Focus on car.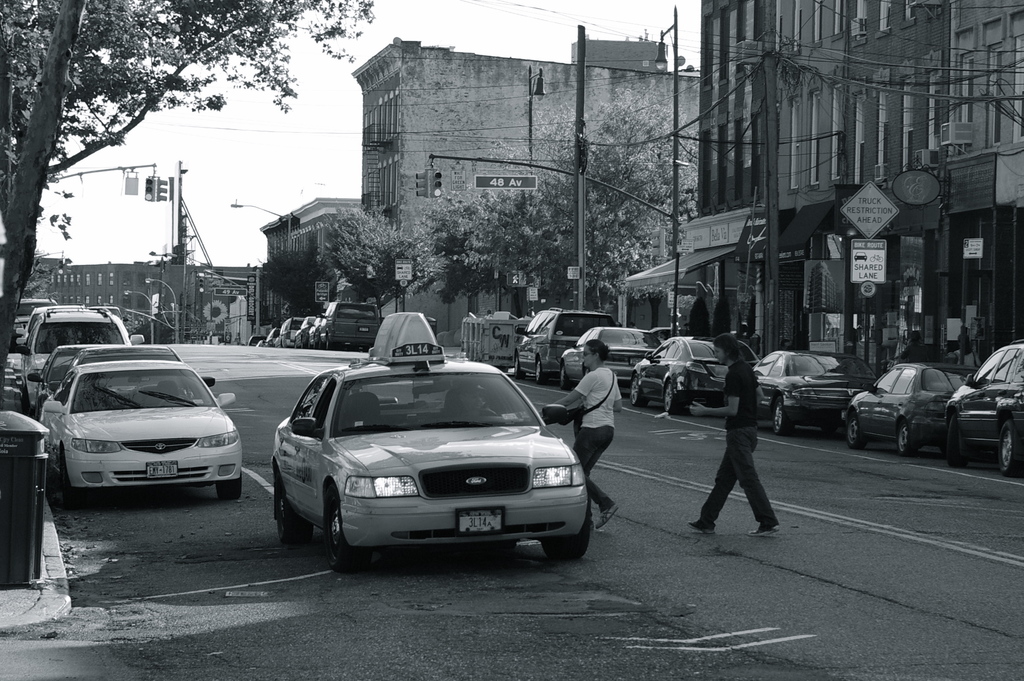
Focused at crop(307, 306, 383, 350).
